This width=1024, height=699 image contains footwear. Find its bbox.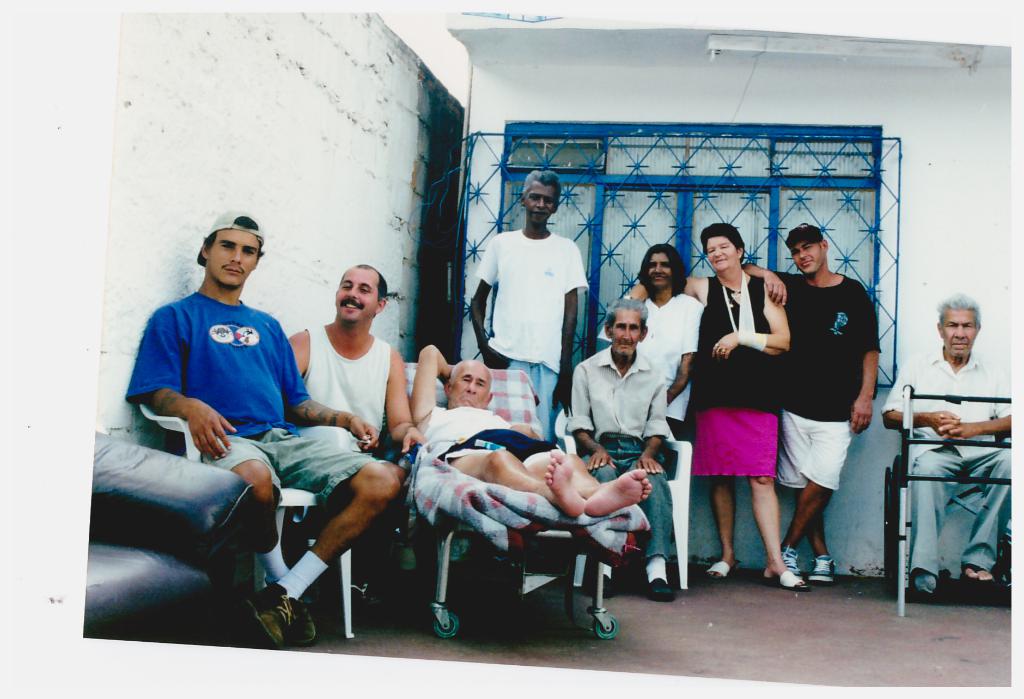
left=762, top=564, right=811, bottom=597.
